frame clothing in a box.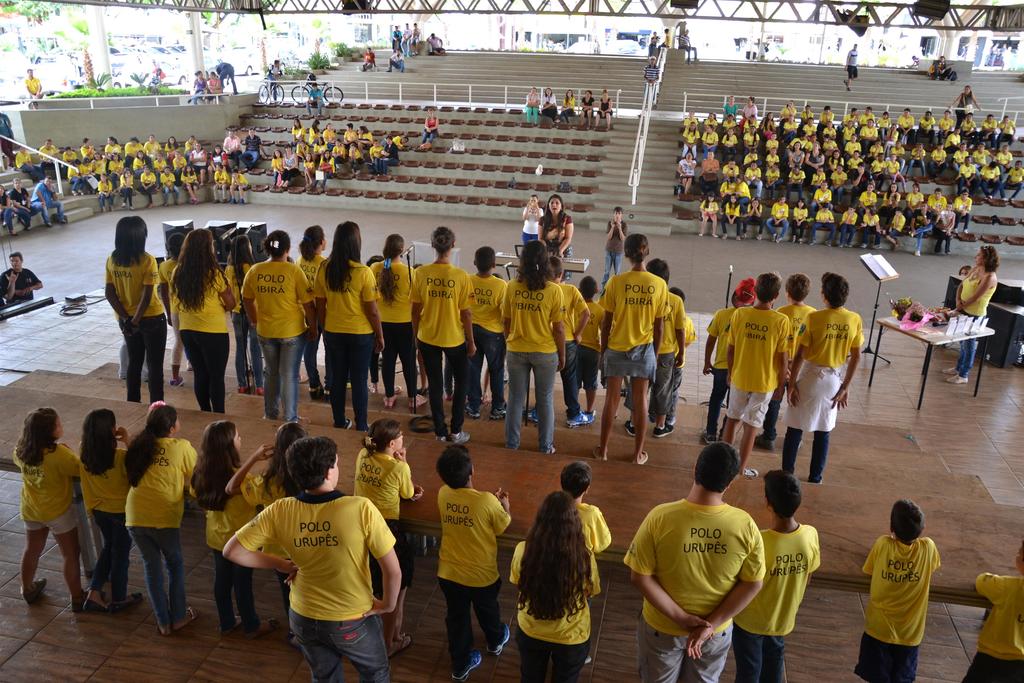
box=[298, 260, 335, 394].
